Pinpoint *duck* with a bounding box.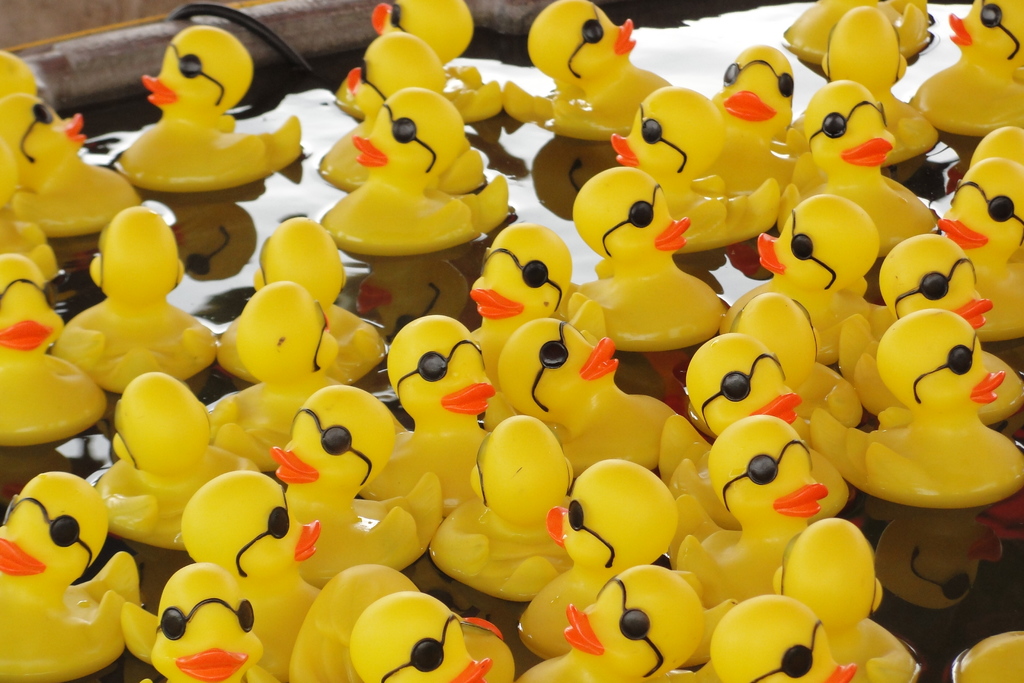
x1=813 y1=7 x2=950 y2=163.
